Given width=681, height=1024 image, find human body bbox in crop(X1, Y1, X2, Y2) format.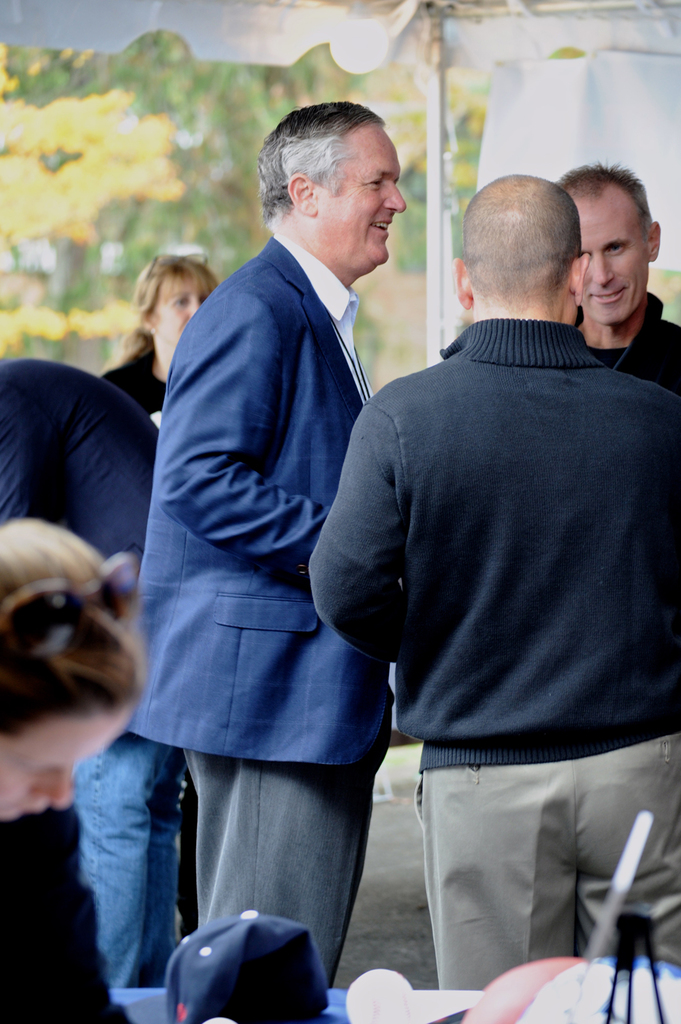
crop(0, 341, 163, 982).
